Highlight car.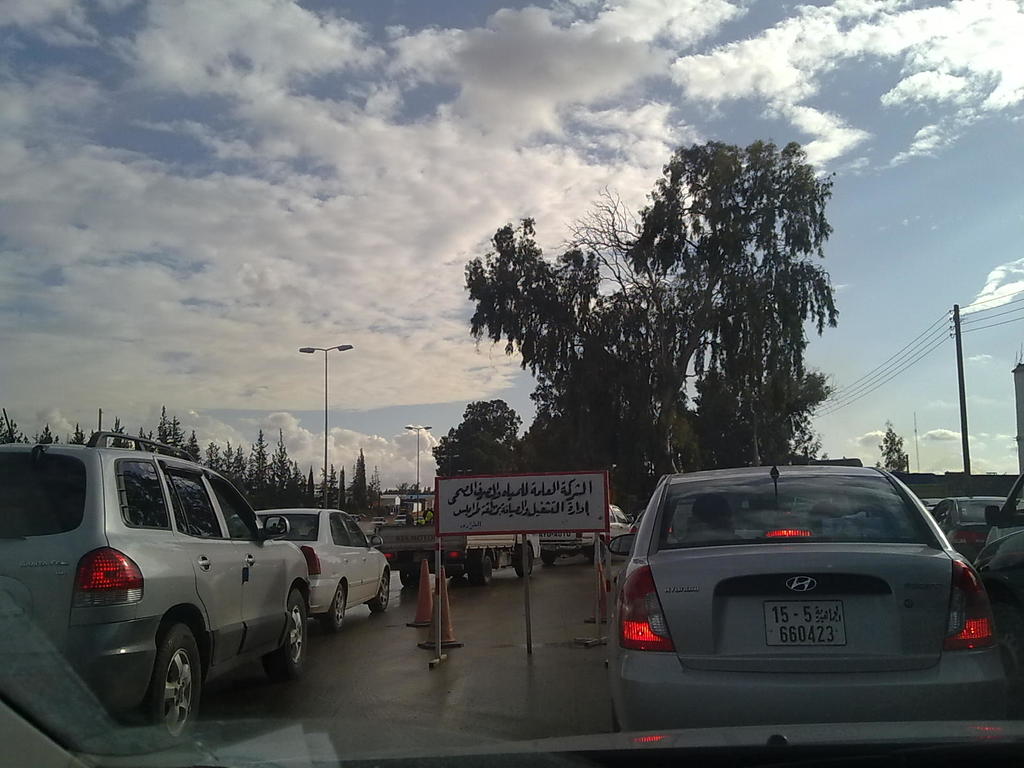
Highlighted region: bbox=(925, 490, 1017, 558).
